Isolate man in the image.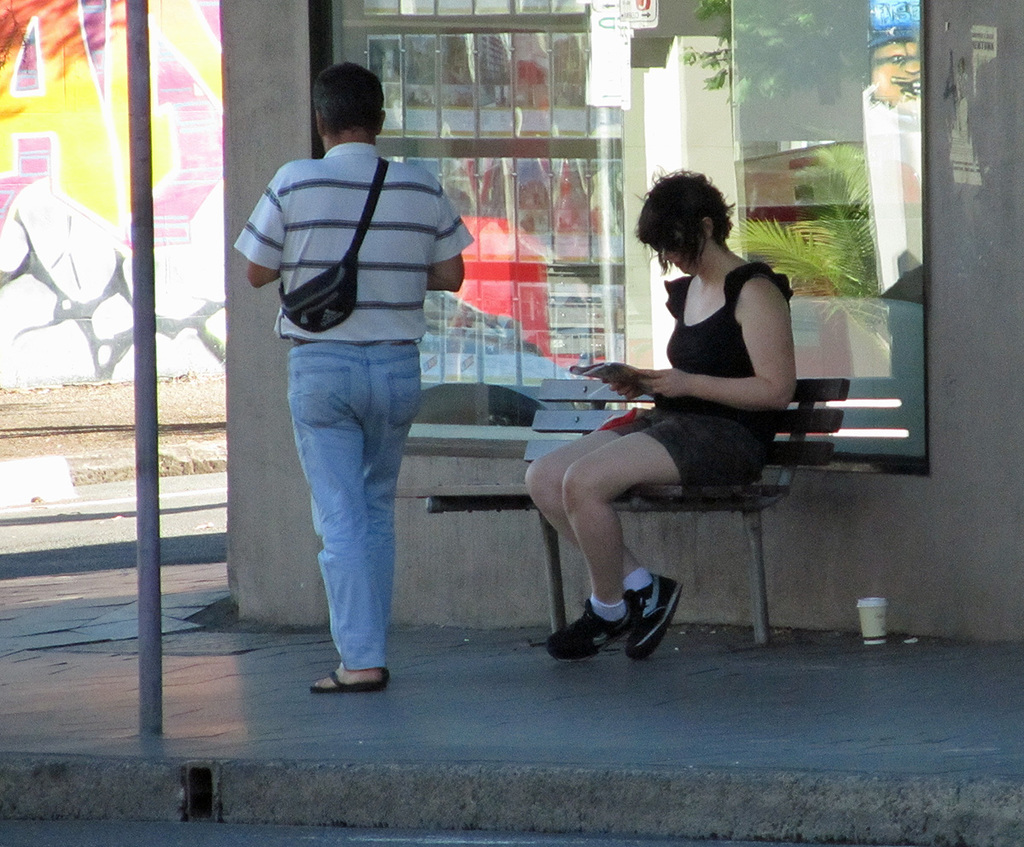
Isolated region: crop(240, 82, 485, 692).
